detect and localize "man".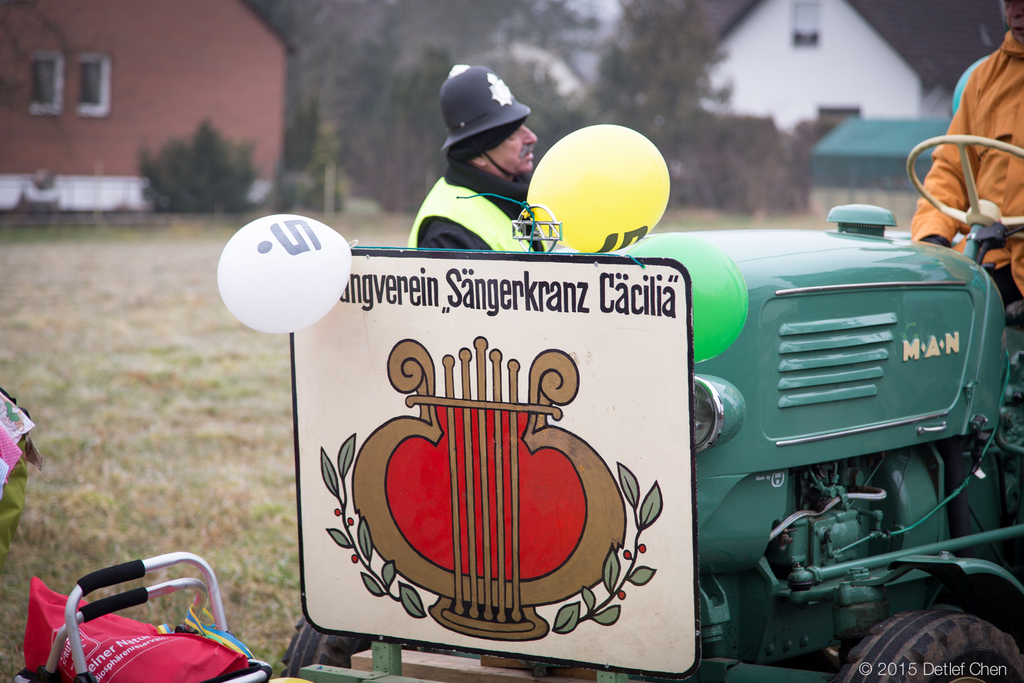
Localized at {"x1": 397, "y1": 83, "x2": 568, "y2": 251}.
